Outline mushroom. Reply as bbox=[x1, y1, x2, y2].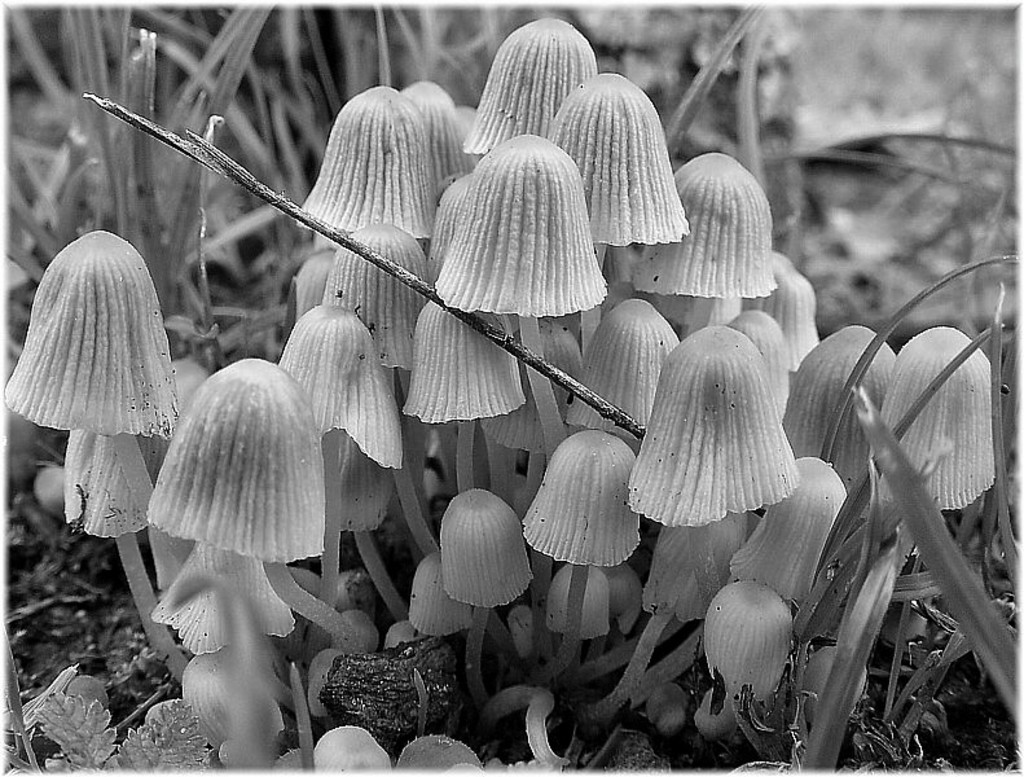
bbox=[144, 351, 322, 776].
